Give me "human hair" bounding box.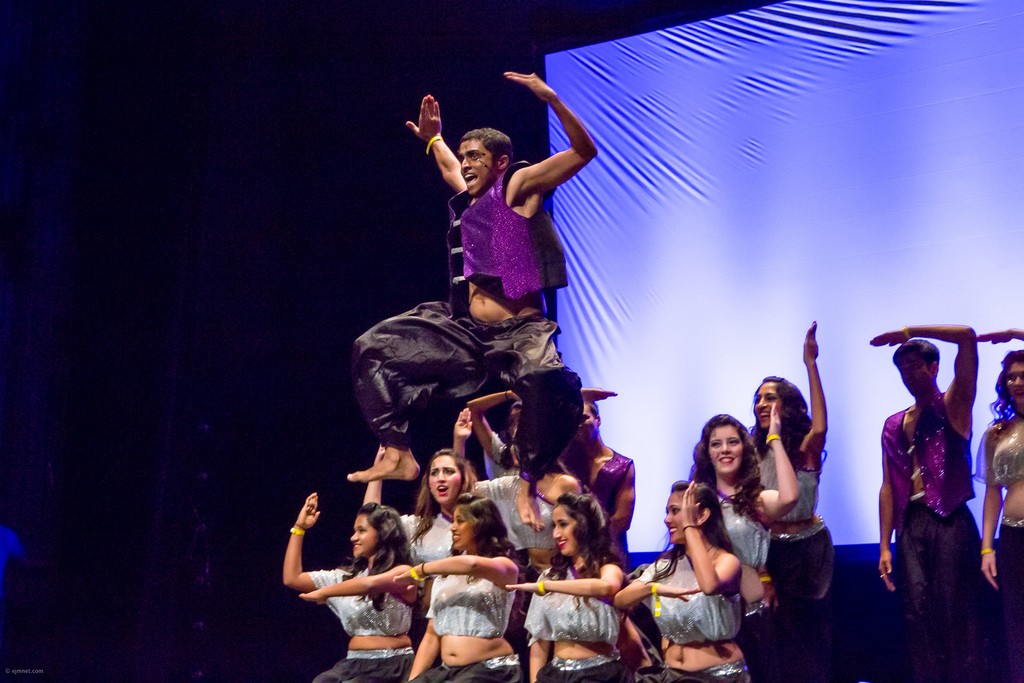
<region>745, 372, 829, 475</region>.
